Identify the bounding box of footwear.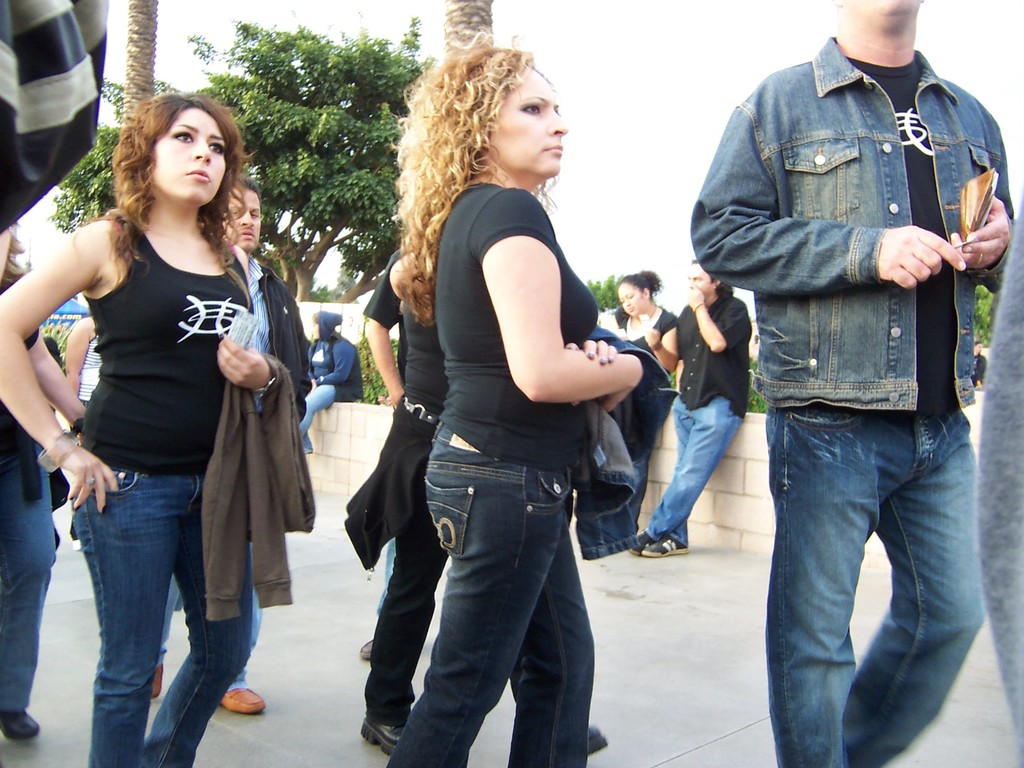
143/659/166/696.
